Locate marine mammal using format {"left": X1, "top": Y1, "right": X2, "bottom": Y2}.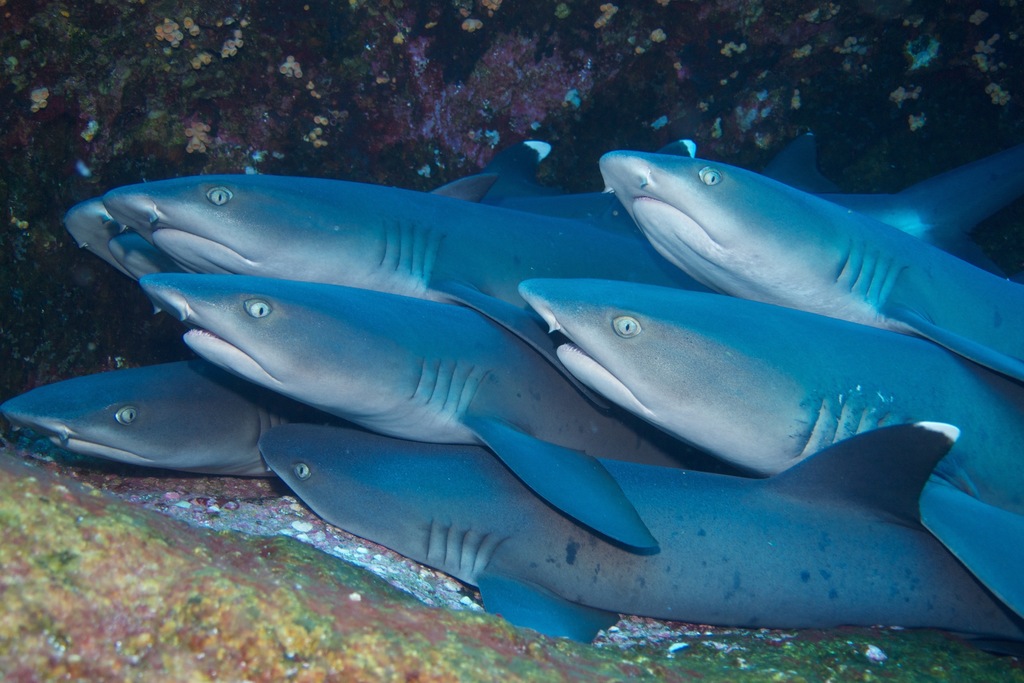
{"left": 237, "top": 420, "right": 1023, "bottom": 639}.
